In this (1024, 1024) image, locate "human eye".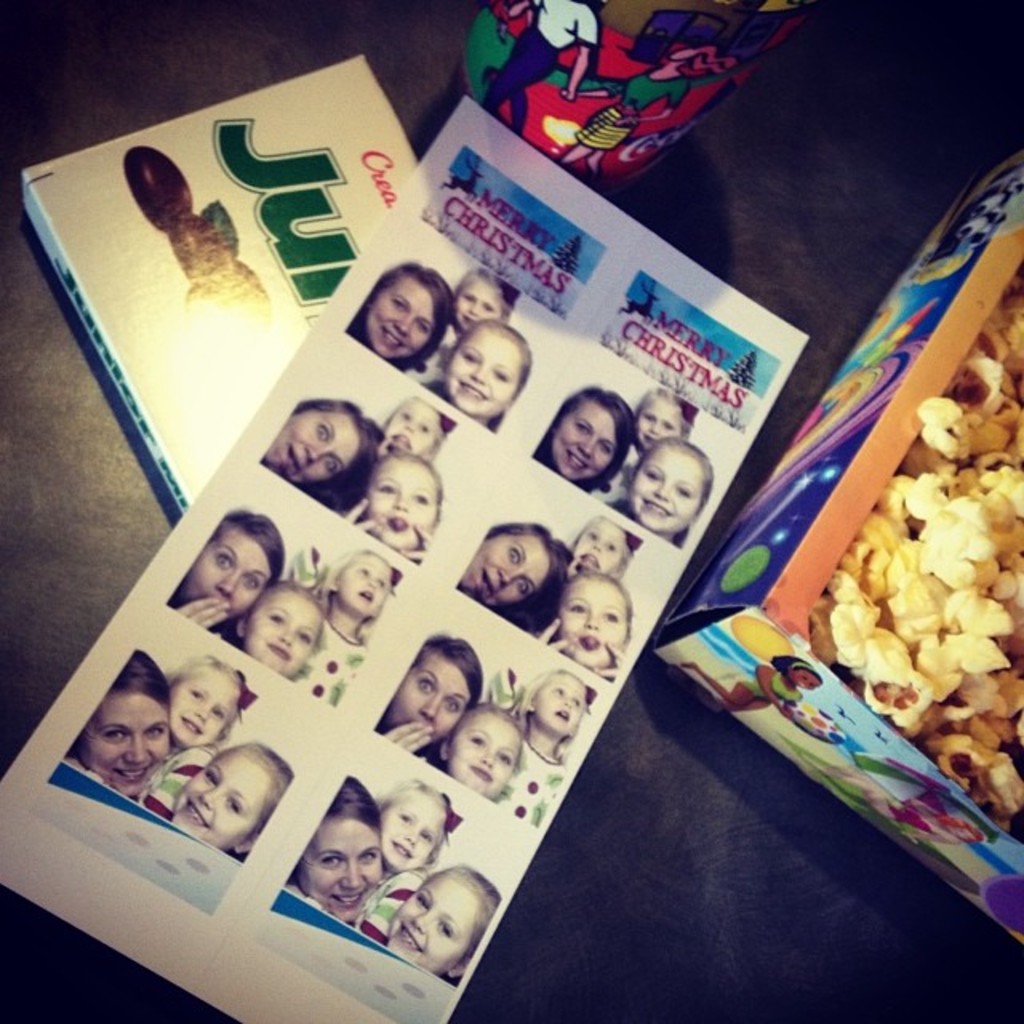
Bounding box: bbox=(370, 478, 392, 496).
